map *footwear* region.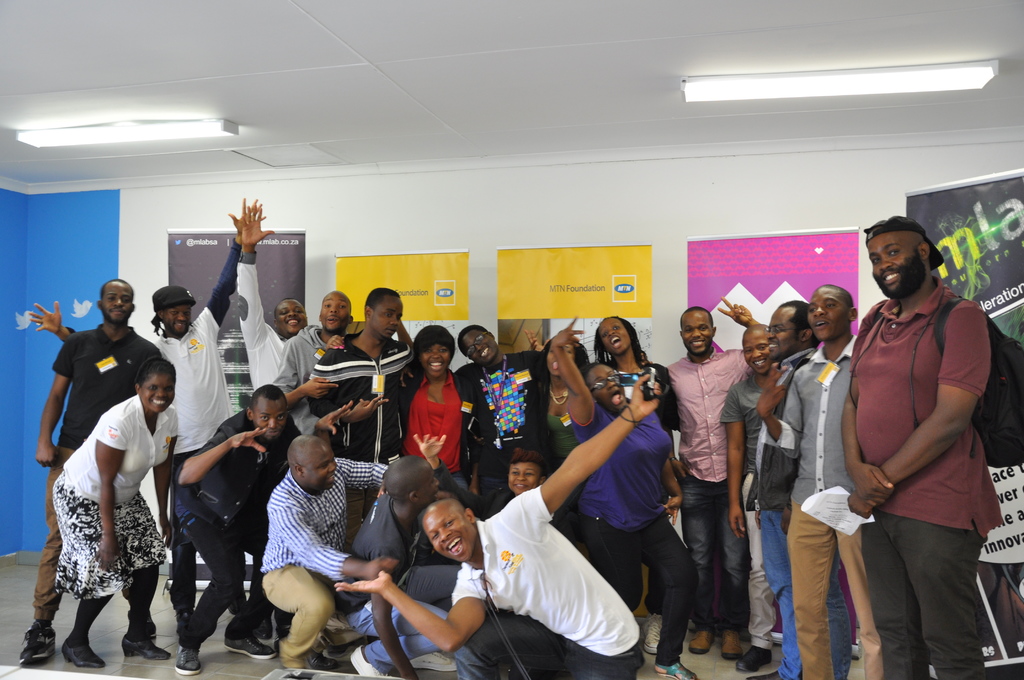
Mapped to 641:611:661:656.
